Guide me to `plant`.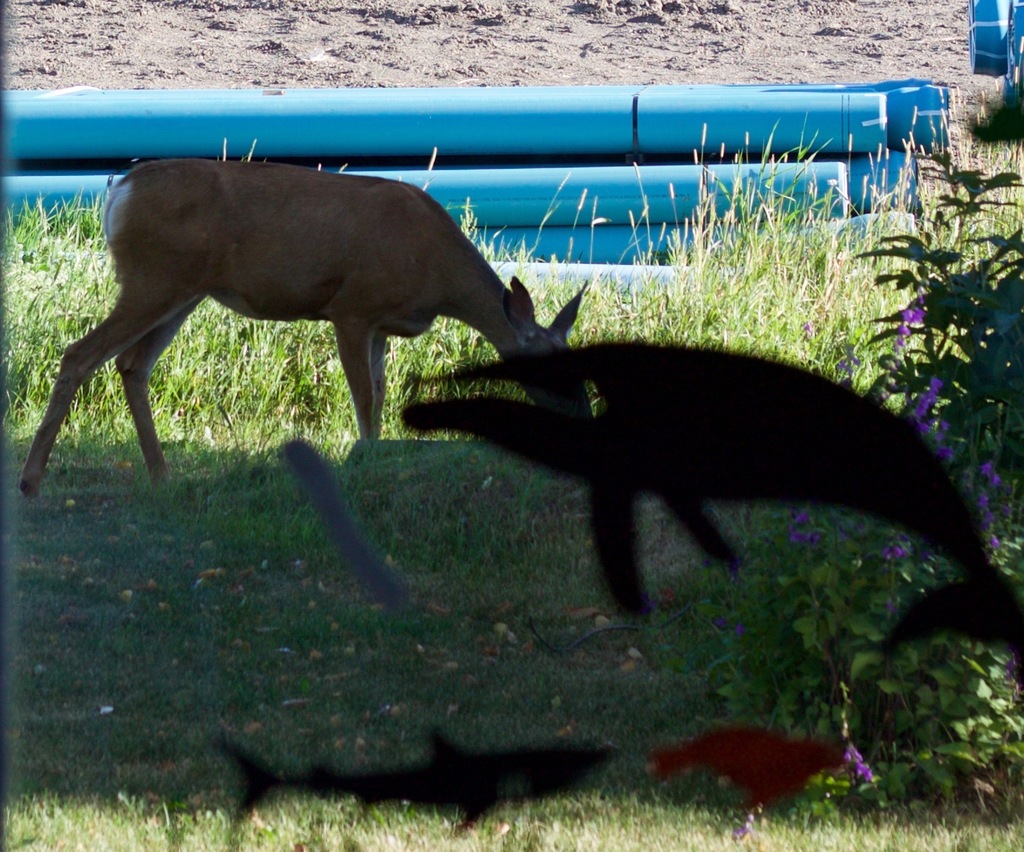
Guidance: (x1=660, y1=286, x2=1022, y2=818).
